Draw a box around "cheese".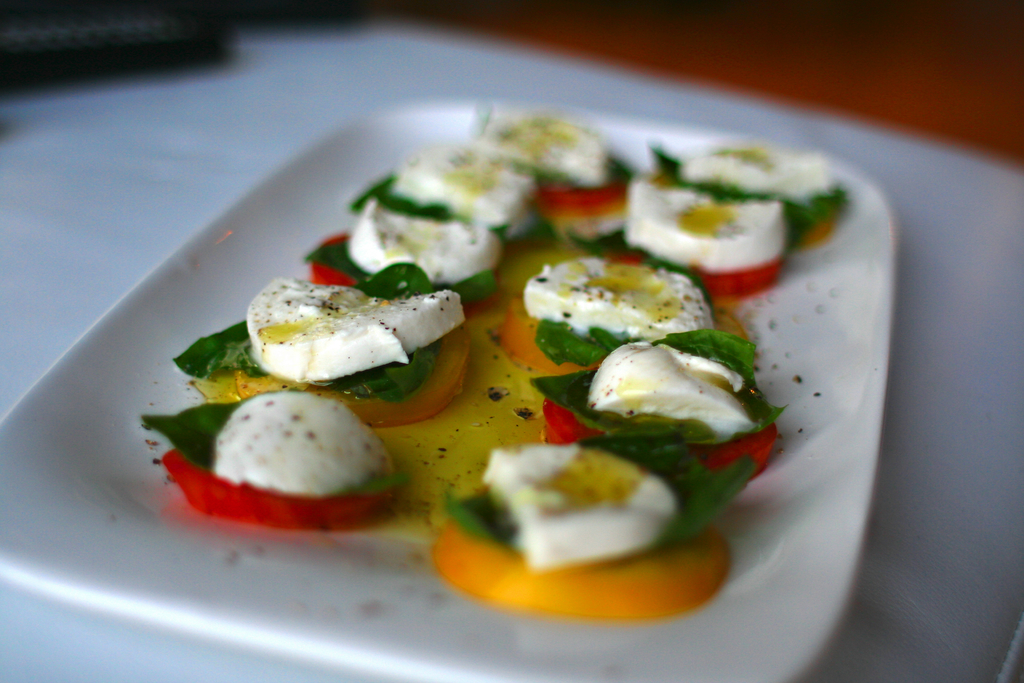
BBox(397, 156, 535, 214).
